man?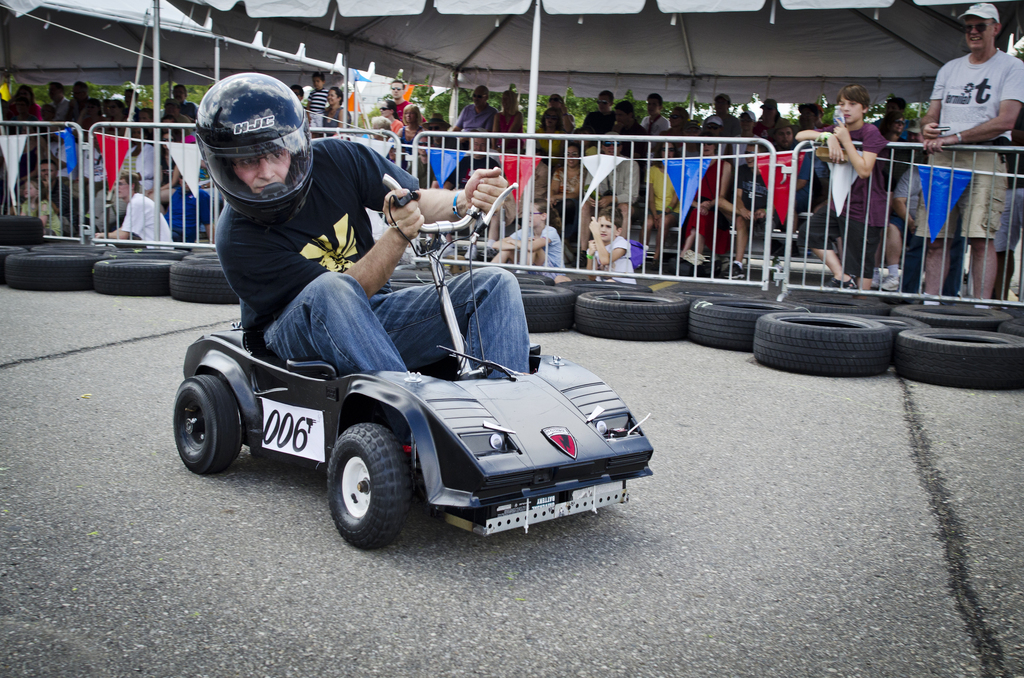
left=385, top=80, right=425, bottom=120
